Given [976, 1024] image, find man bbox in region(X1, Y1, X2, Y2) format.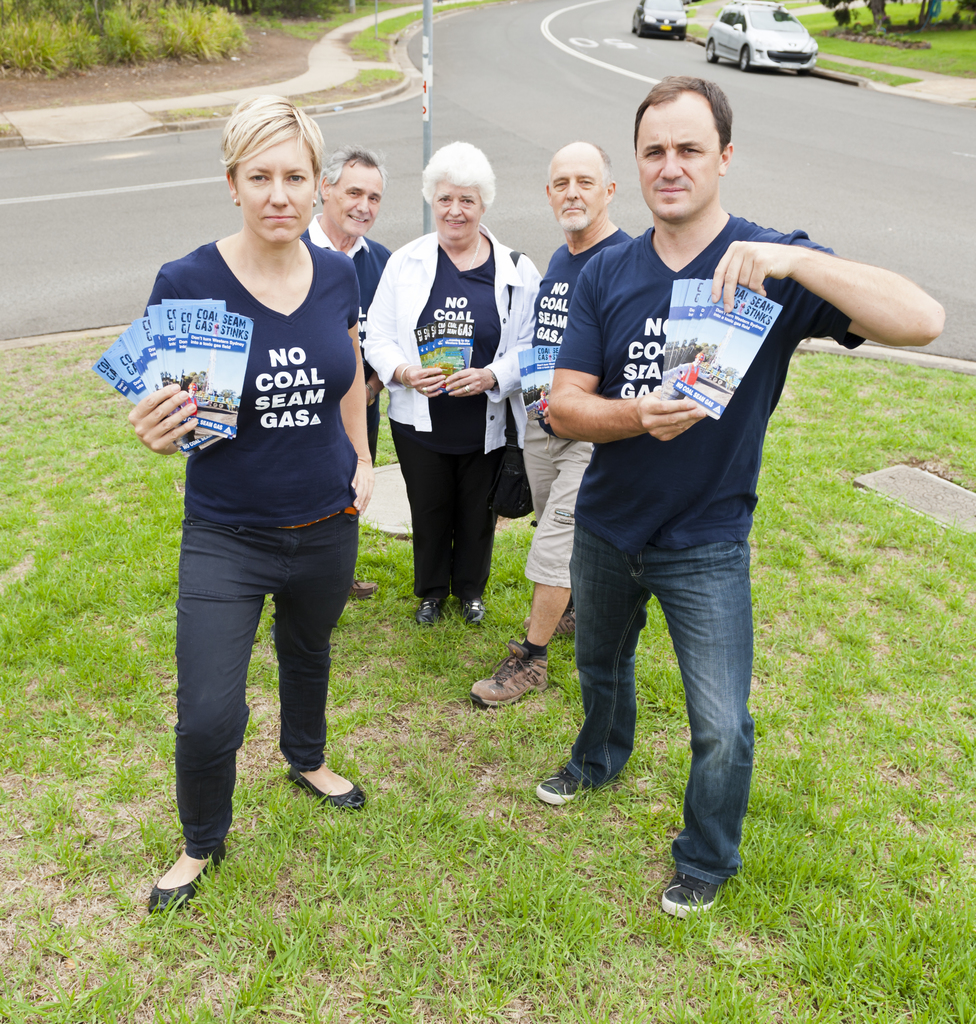
region(517, 98, 869, 900).
